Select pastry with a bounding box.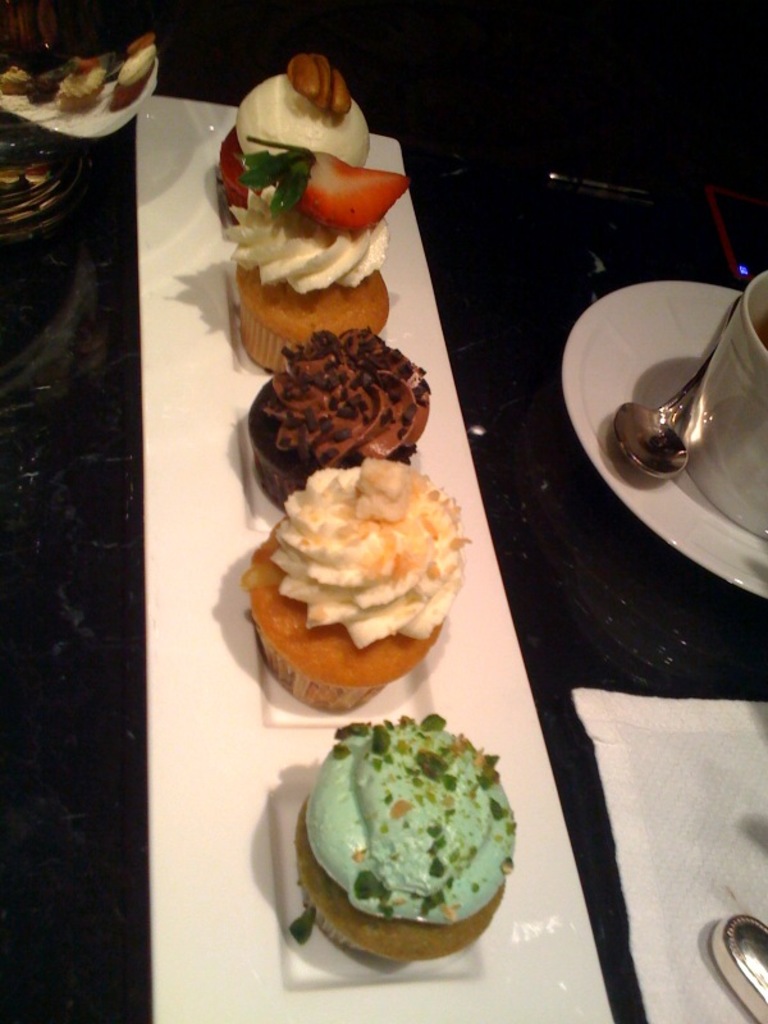
bbox=(218, 51, 370, 220).
